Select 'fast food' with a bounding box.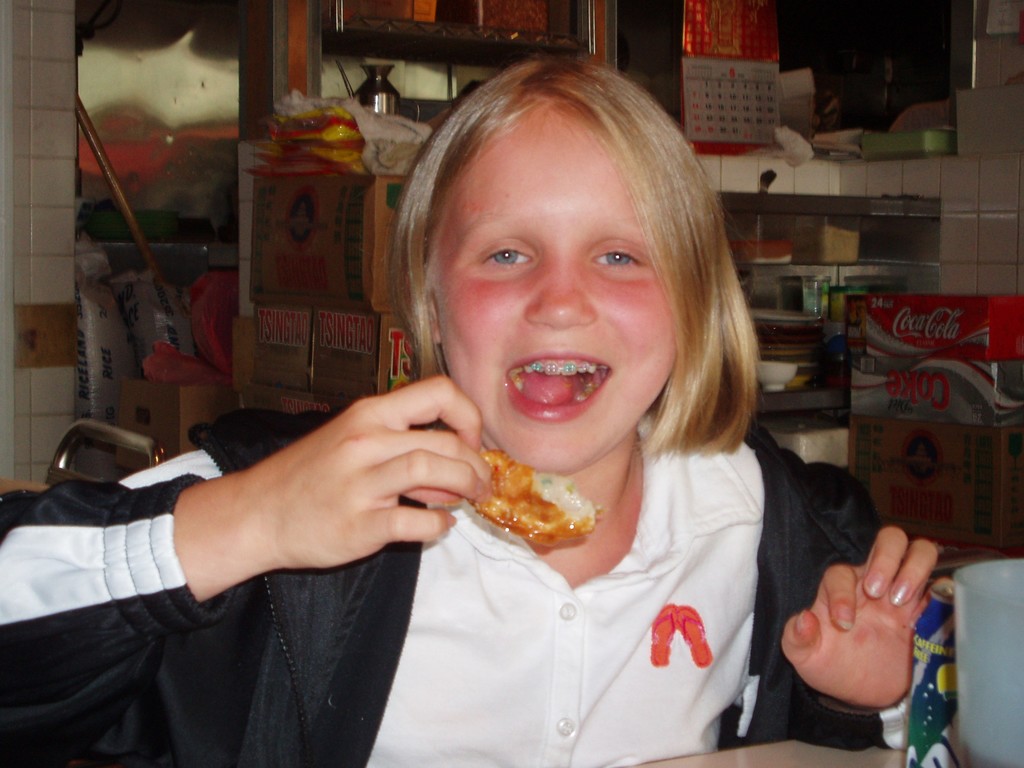
[left=461, top=442, right=605, bottom=547].
